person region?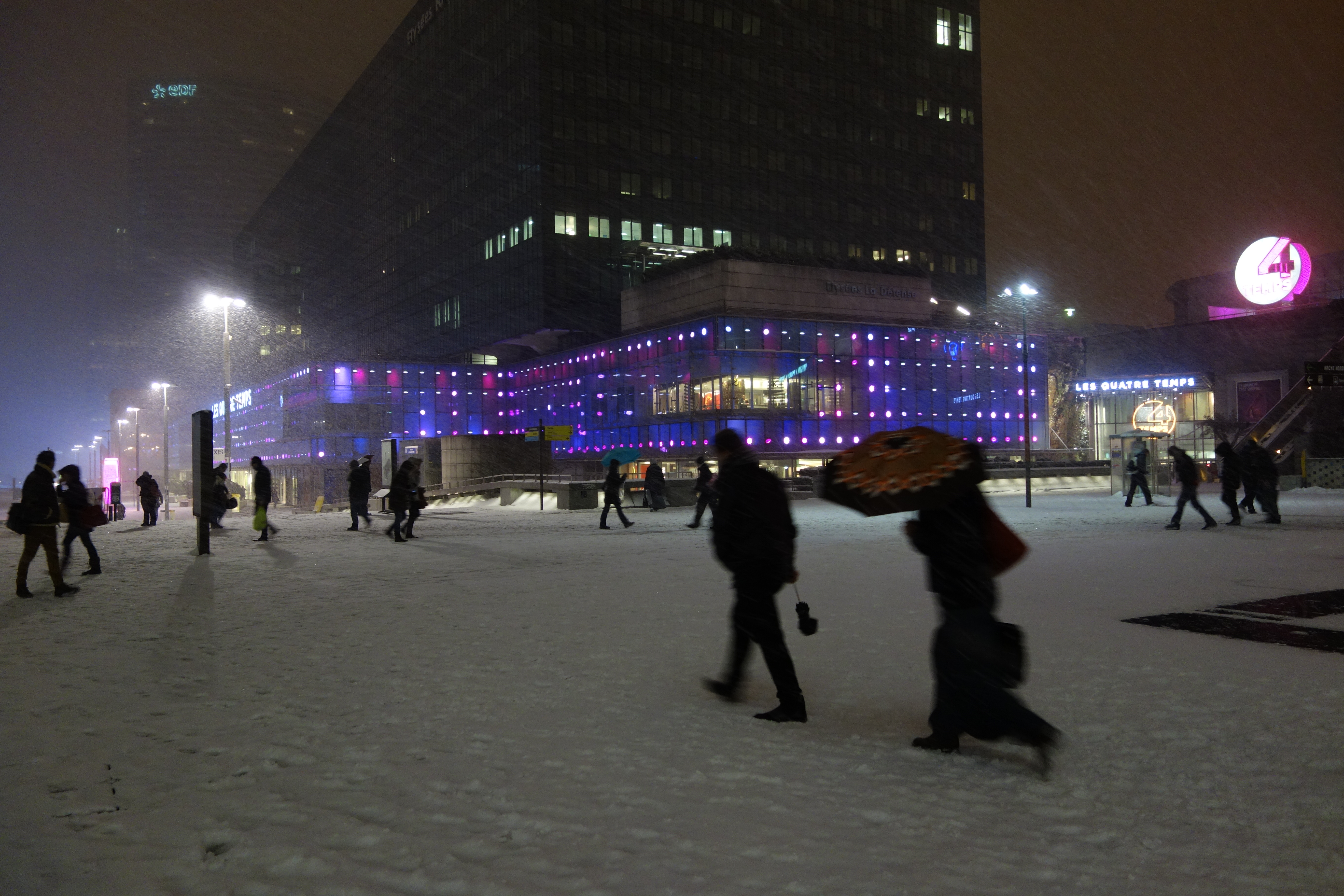
[left=285, top=109, right=300, bottom=129]
